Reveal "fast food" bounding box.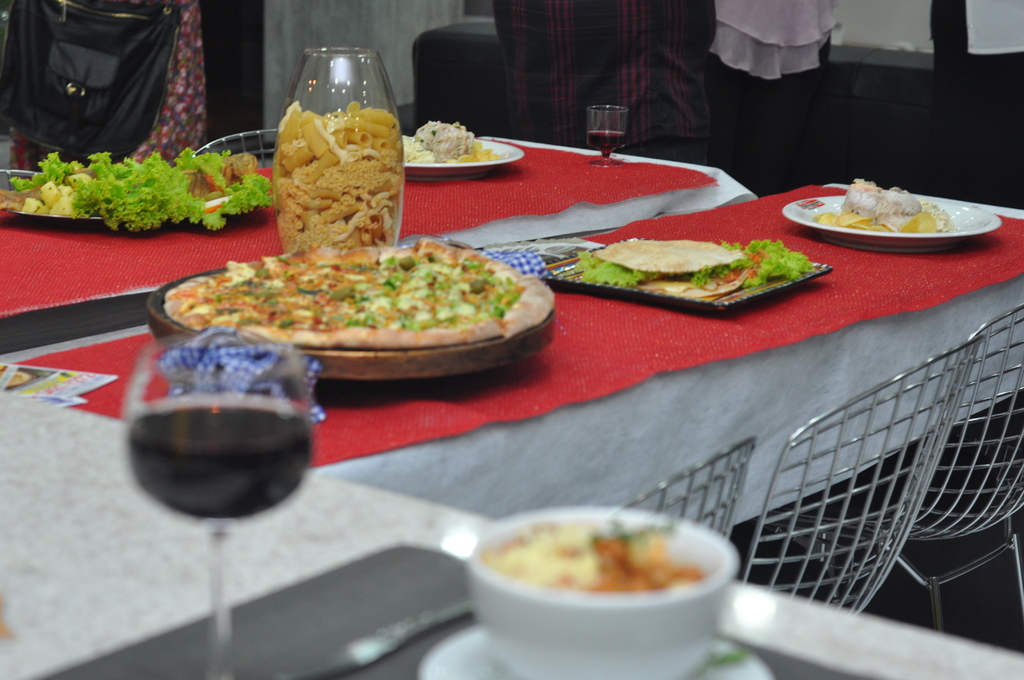
Revealed: 175, 218, 545, 371.
